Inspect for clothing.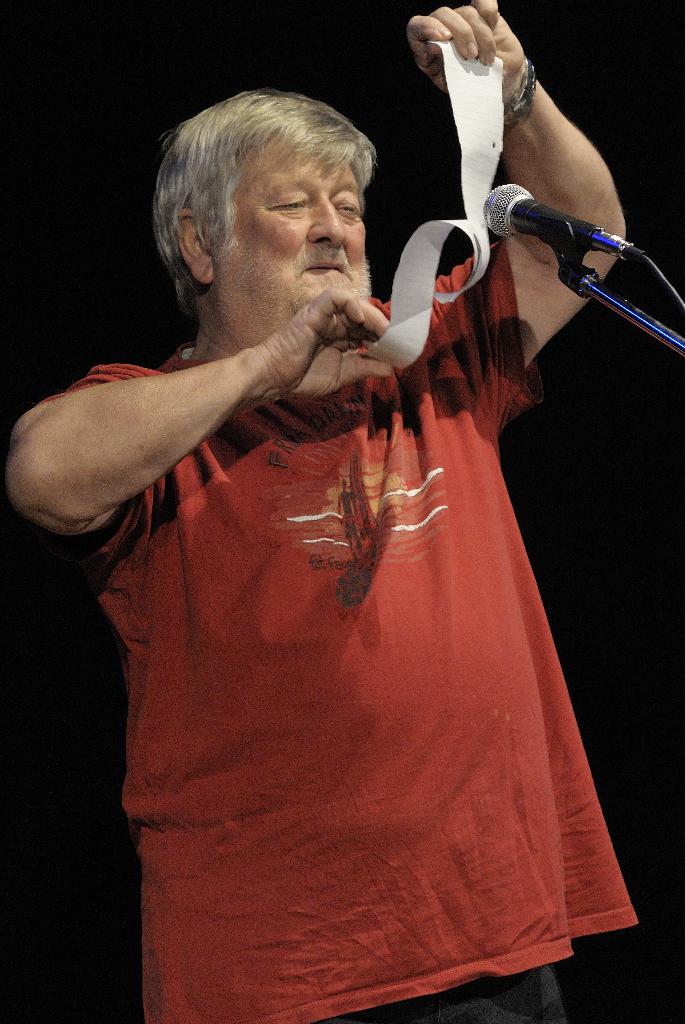
Inspection: pyautogui.locateOnScreen(6, 236, 633, 1023).
